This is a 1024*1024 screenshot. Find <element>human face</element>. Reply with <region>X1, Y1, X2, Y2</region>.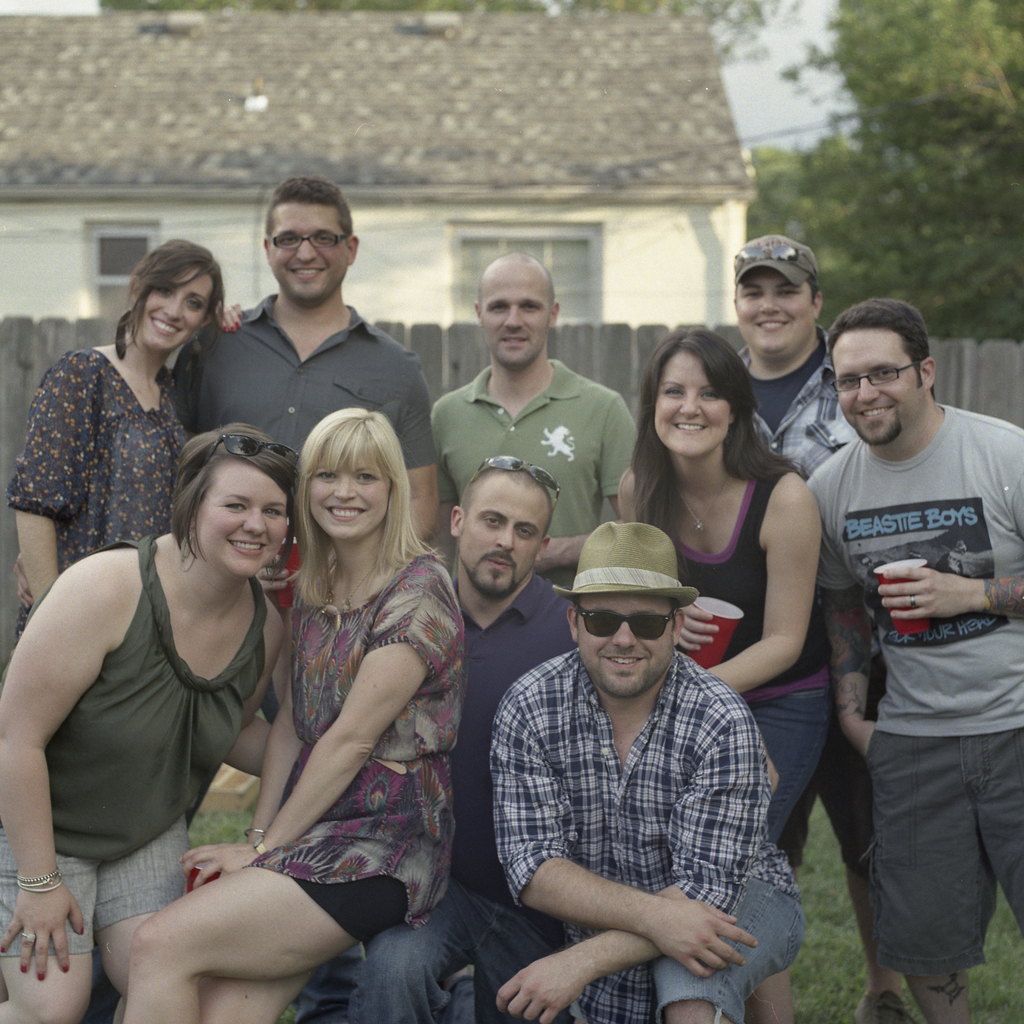
<region>736, 263, 811, 350</region>.
